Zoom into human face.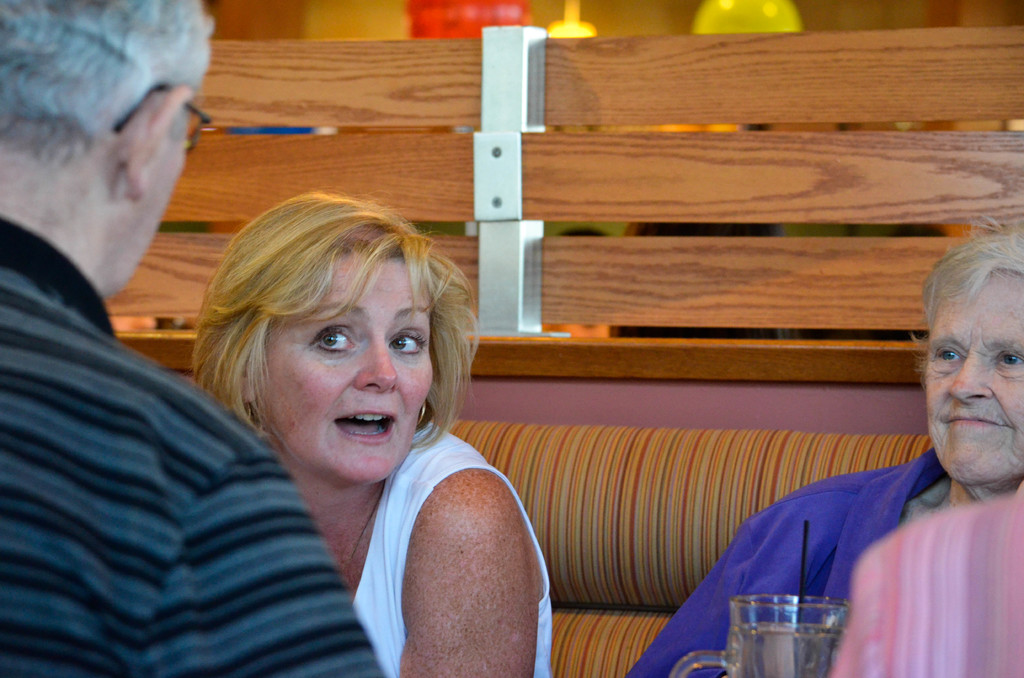
Zoom target: l=139, t=108, r=211, b=271.
